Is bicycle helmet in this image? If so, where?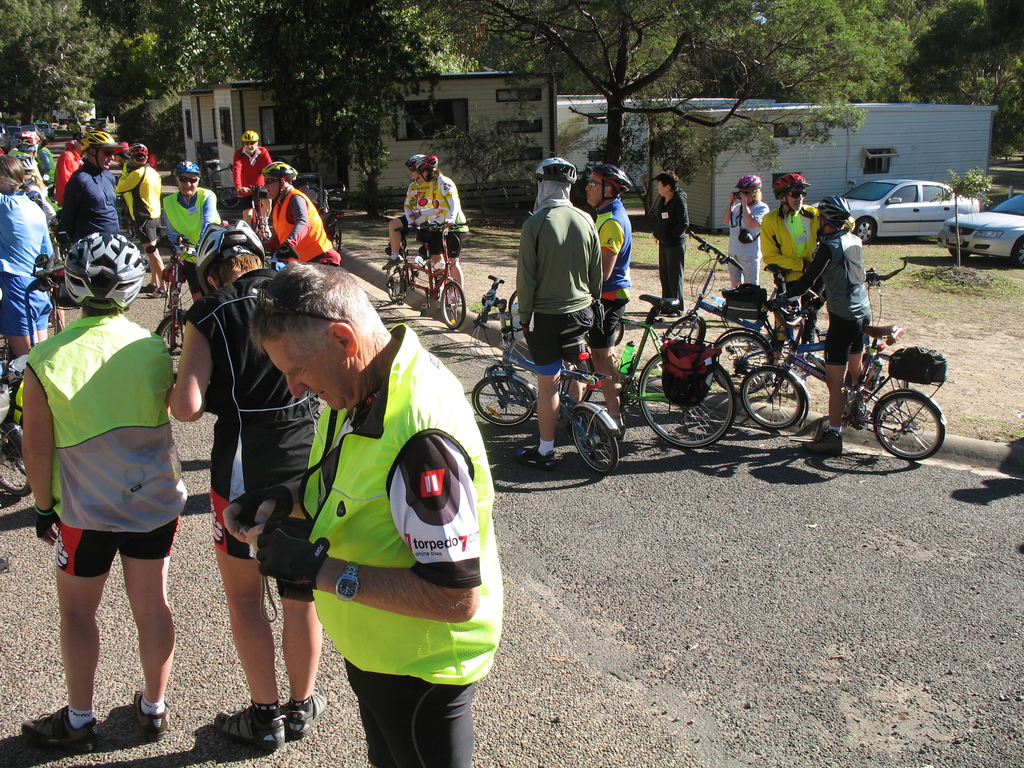
Yes, at crop(195, 219, 269, 301).
